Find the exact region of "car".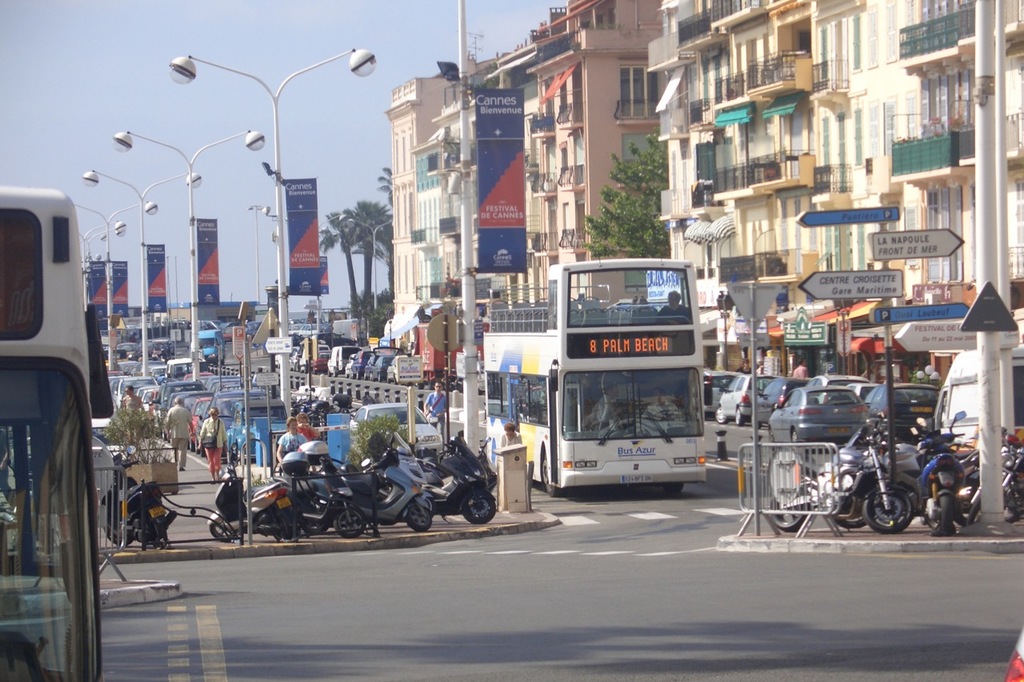
Exact region: box=[6, 177, 136, 646].
